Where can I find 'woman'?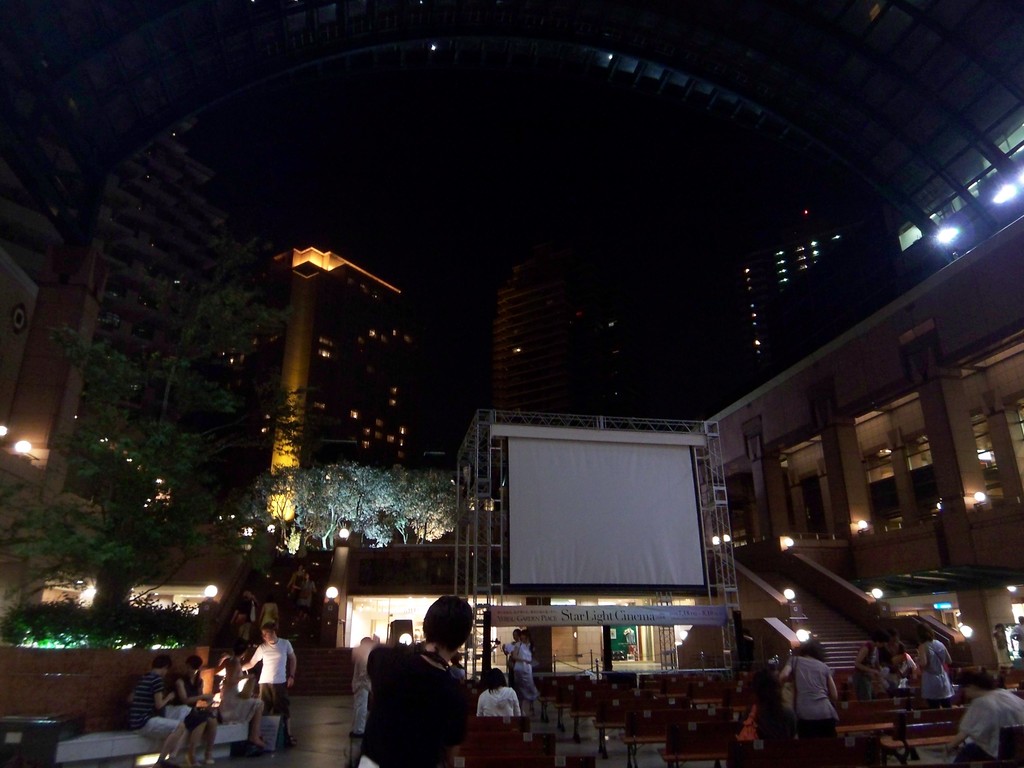
You can find it at <box>209,635,267,754</box>.
